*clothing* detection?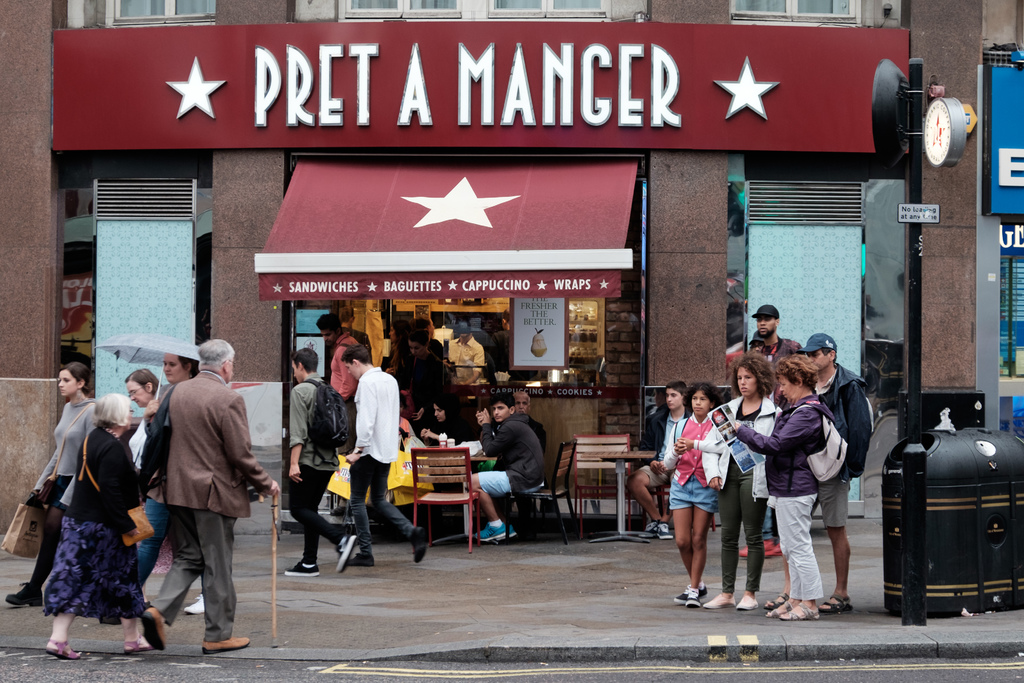
[819,358,864,494]
